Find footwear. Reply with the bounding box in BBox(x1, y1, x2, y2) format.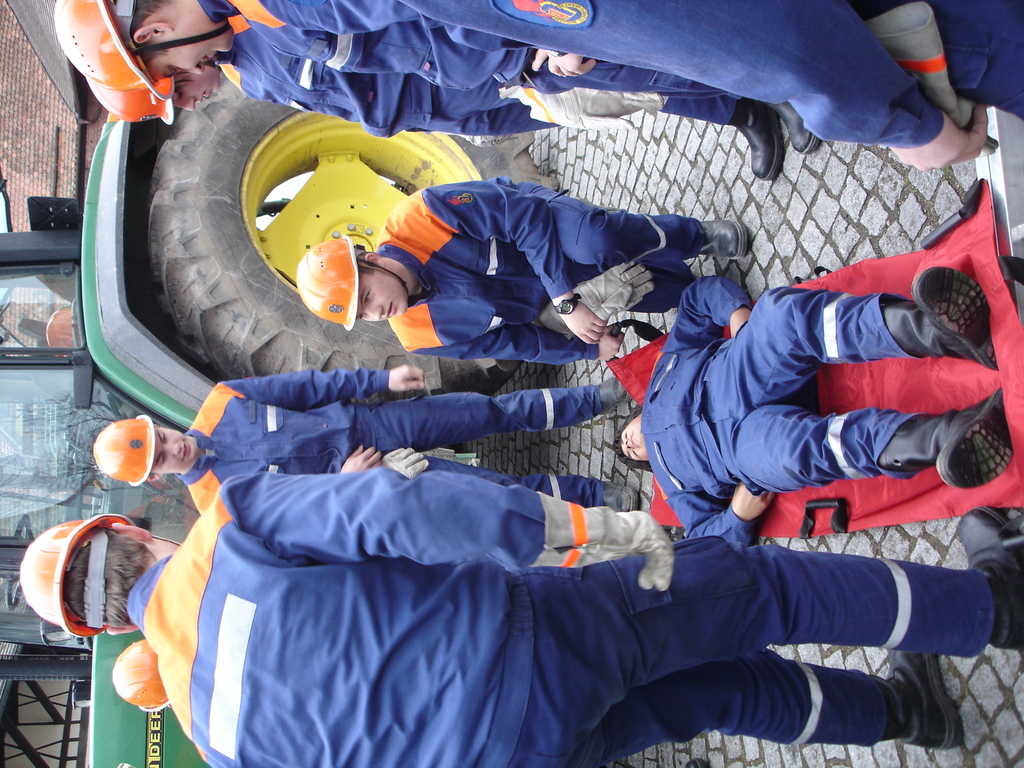
BBox(872, 647, 966, 746).
